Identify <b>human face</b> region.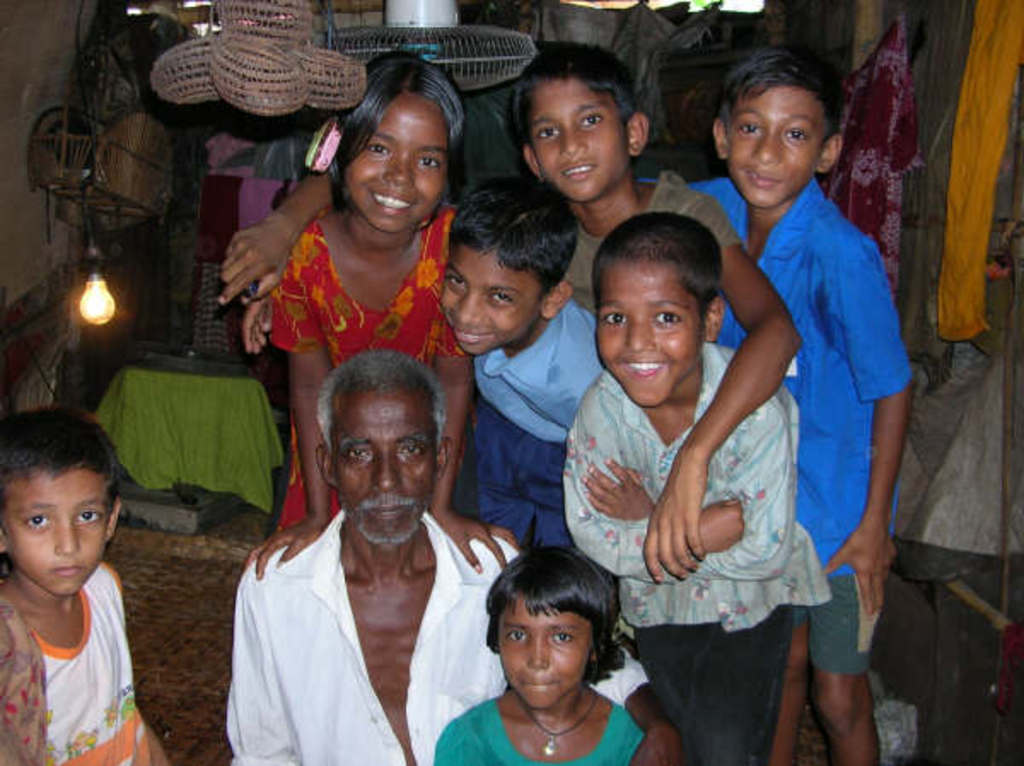
Region: select_region(440, 244, 538, 353).
